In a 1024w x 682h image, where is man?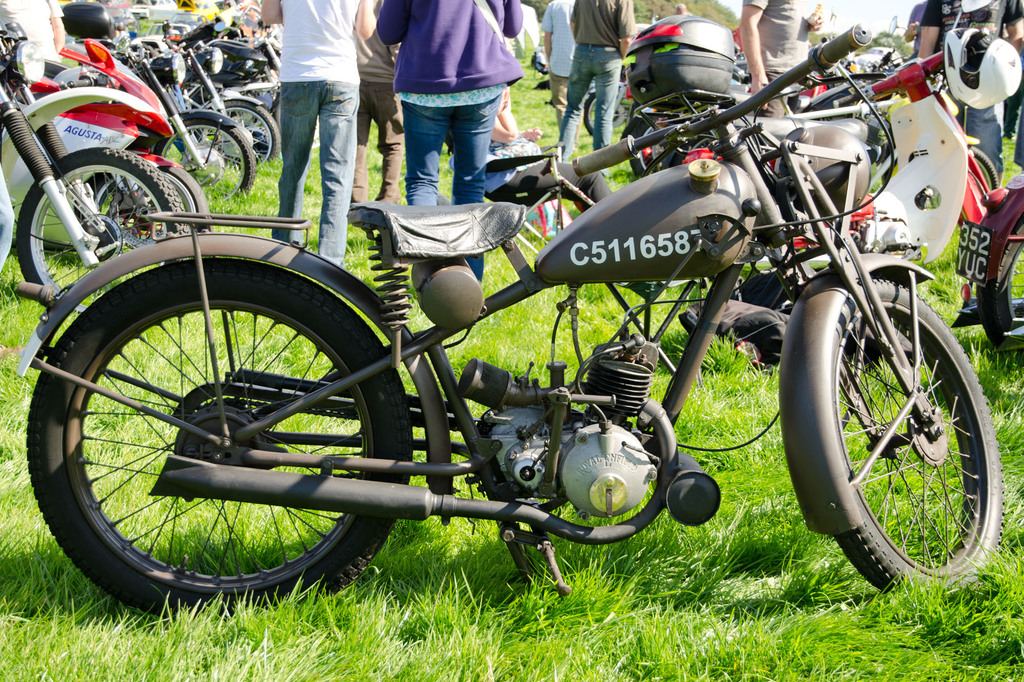
[906,5,924,58].
